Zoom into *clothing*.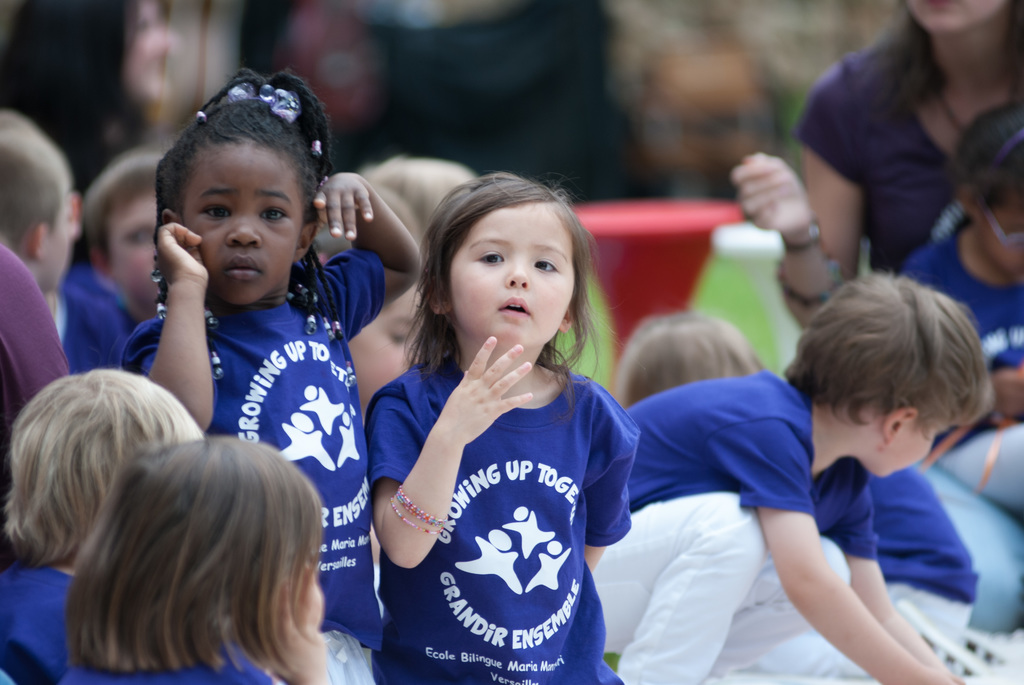
Zoom target: (902, 228, 1023, 439).
